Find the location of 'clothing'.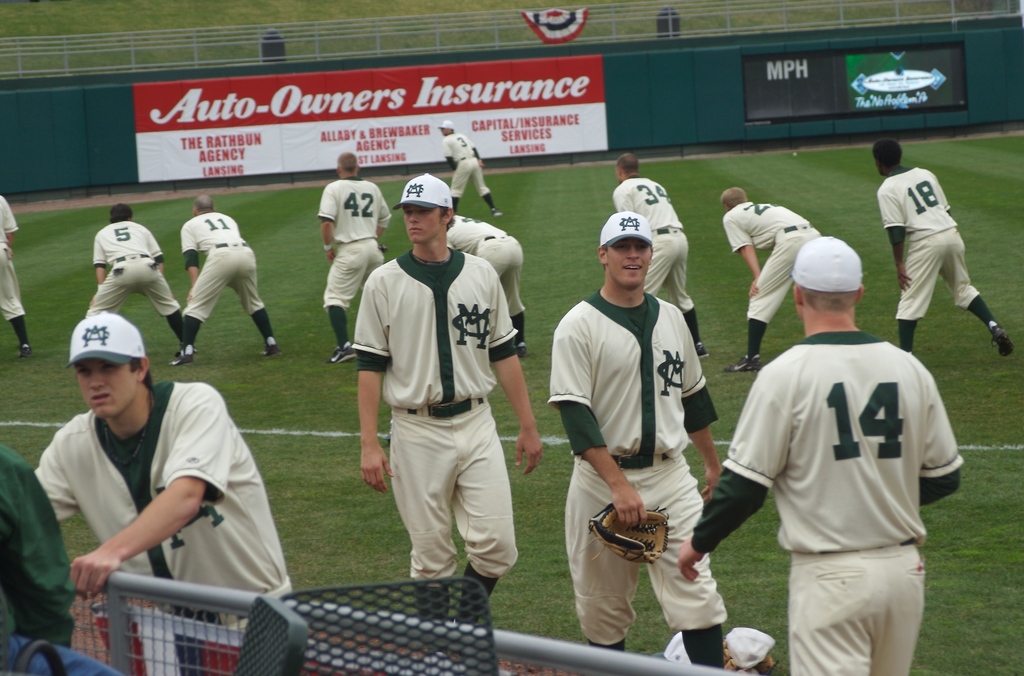
Location: l=881, t=169, r=978, b=323.
